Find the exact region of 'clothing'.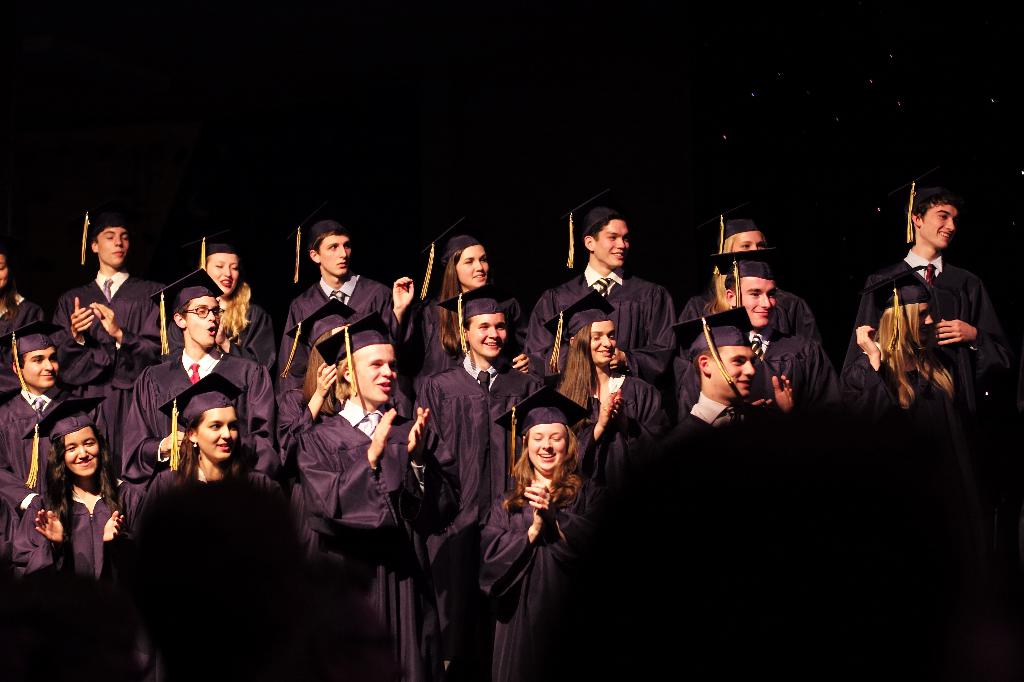
Exact region: (676,409,789,440).
